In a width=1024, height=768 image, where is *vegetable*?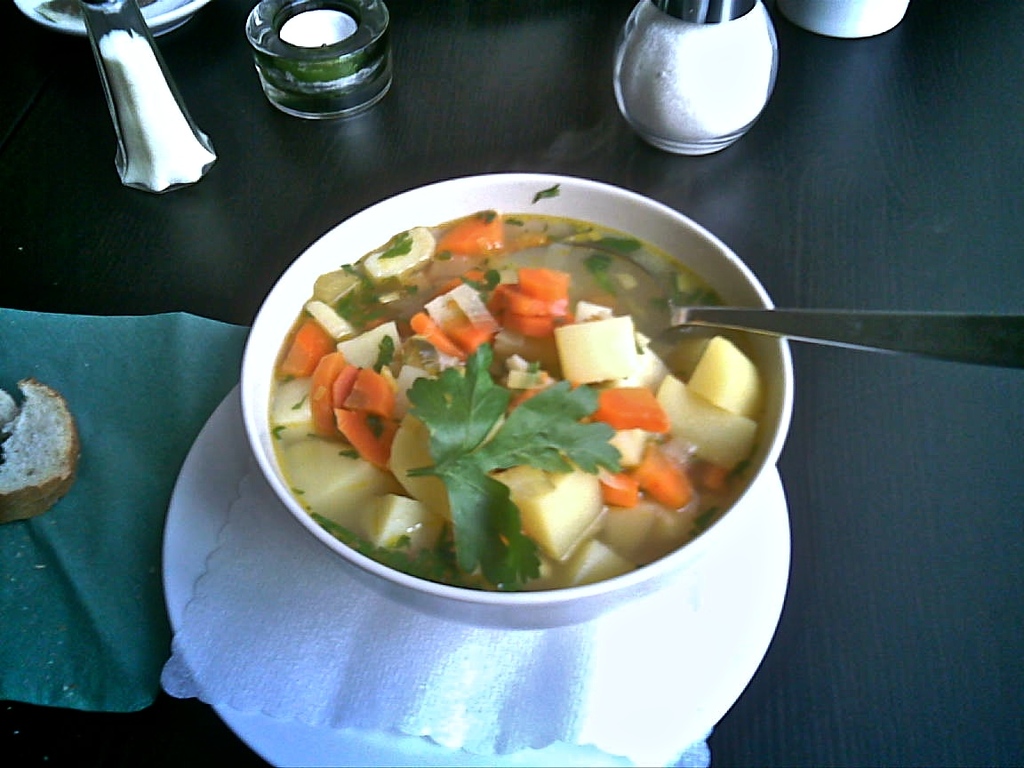
box=[335, 406, 400, 468].
